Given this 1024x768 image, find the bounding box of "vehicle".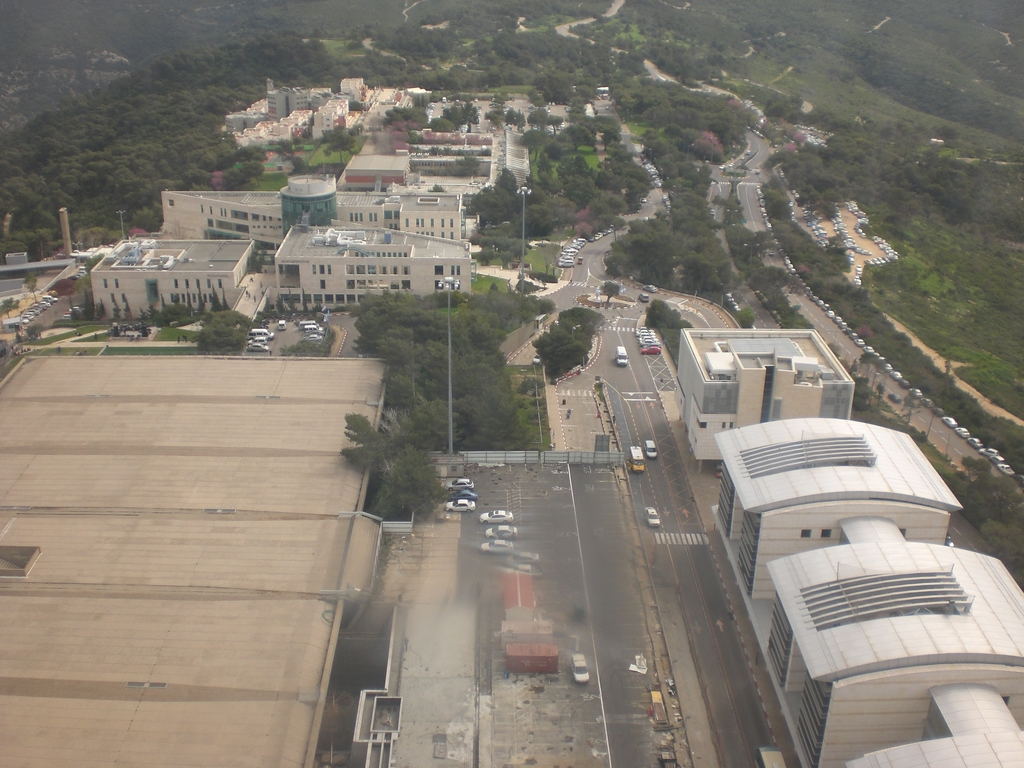
select_region(646, 503, 661, 527).
